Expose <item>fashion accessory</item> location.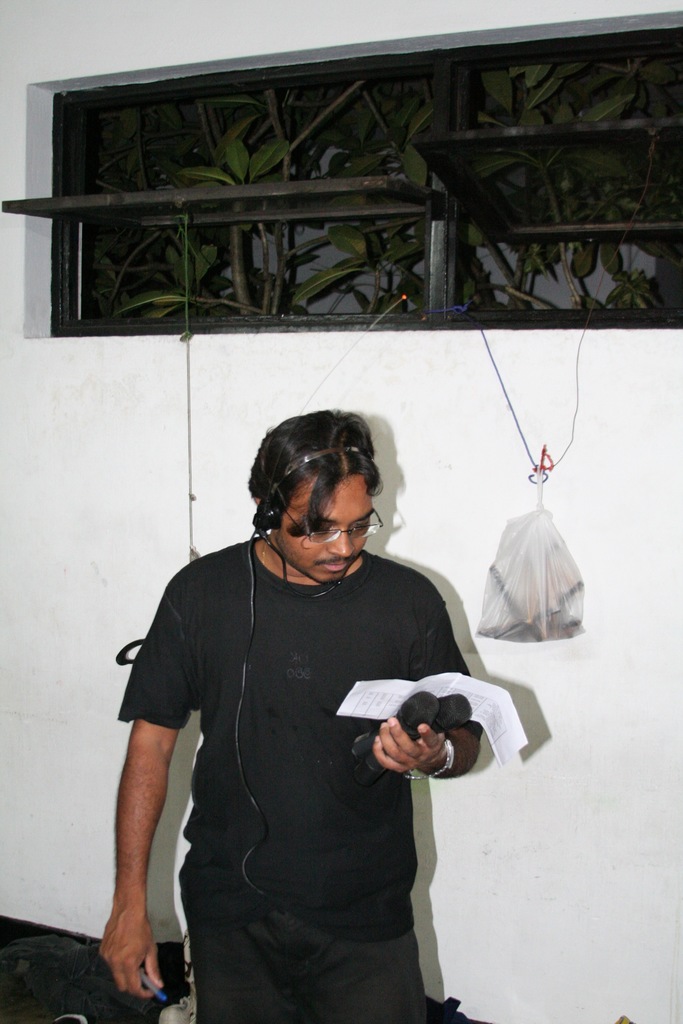
Exposed at box(281, 502, 381, 548).
